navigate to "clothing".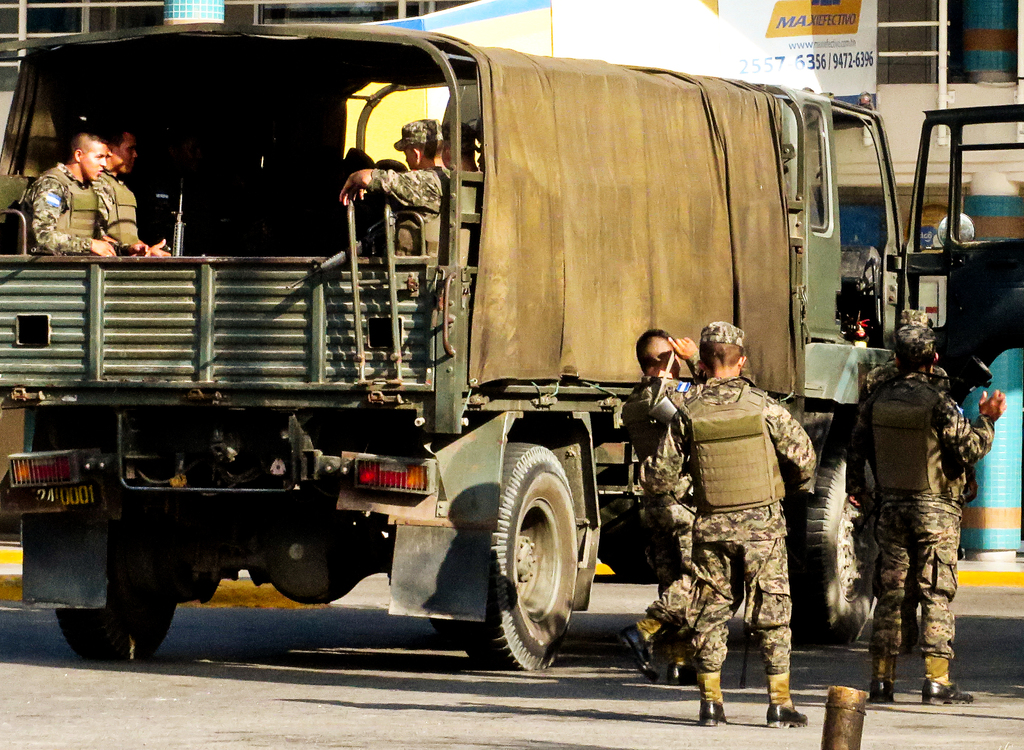
Navigation target: region(849, 358, 957, 400).
